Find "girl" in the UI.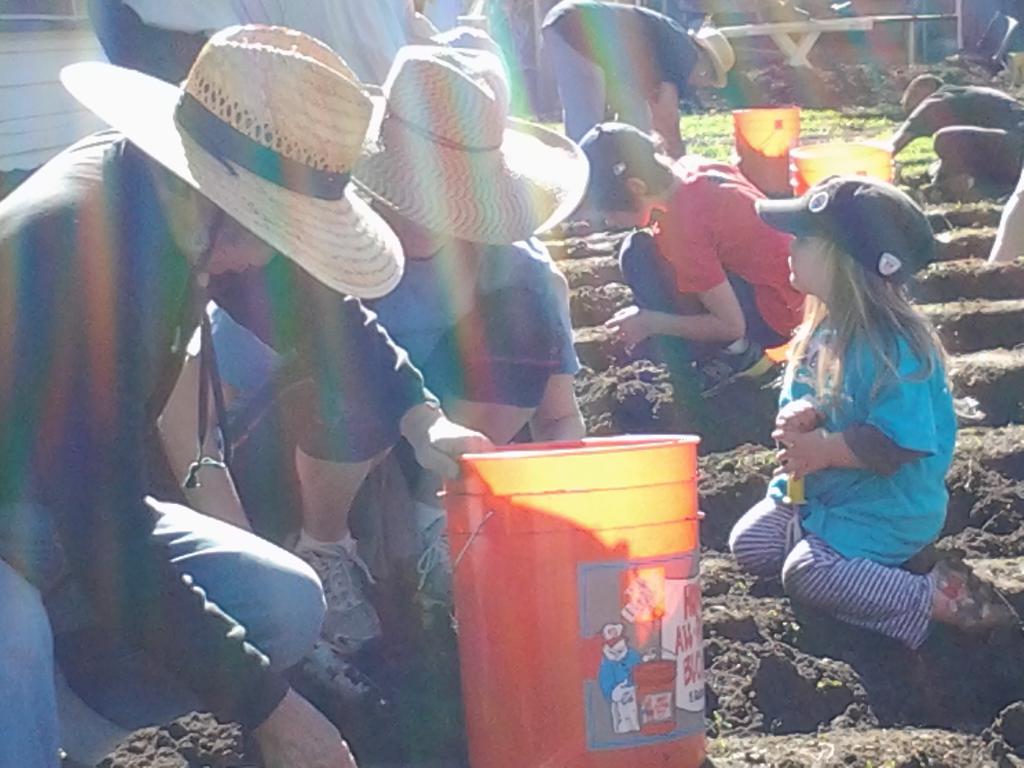
UI element at [742,148,973,693].
